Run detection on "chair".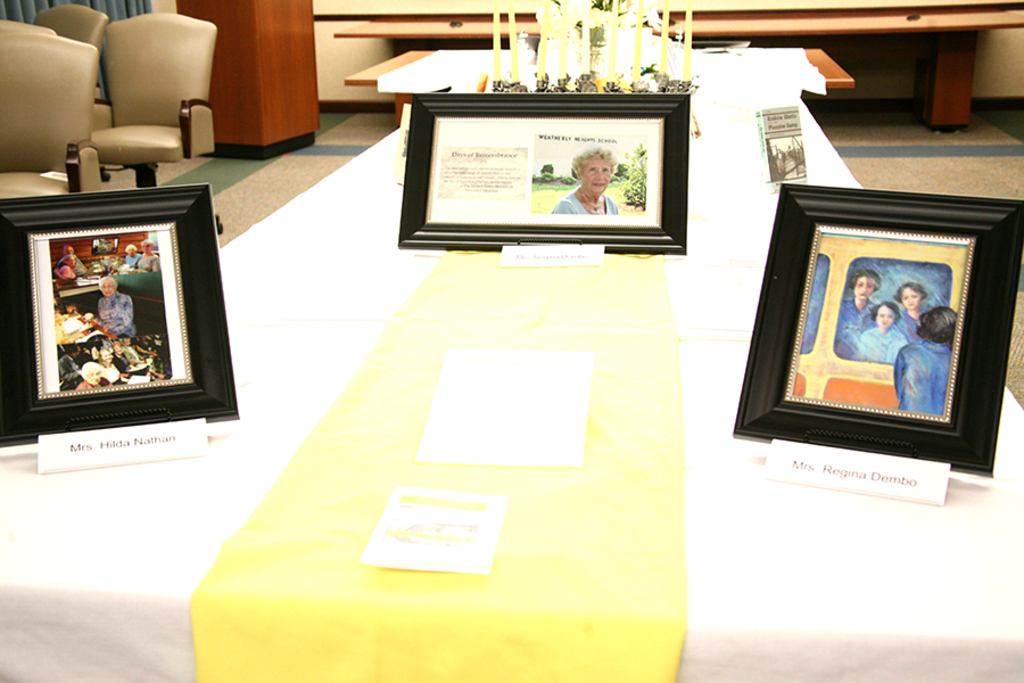
Result: [left=94, top=10, right=223, bottom=232].
